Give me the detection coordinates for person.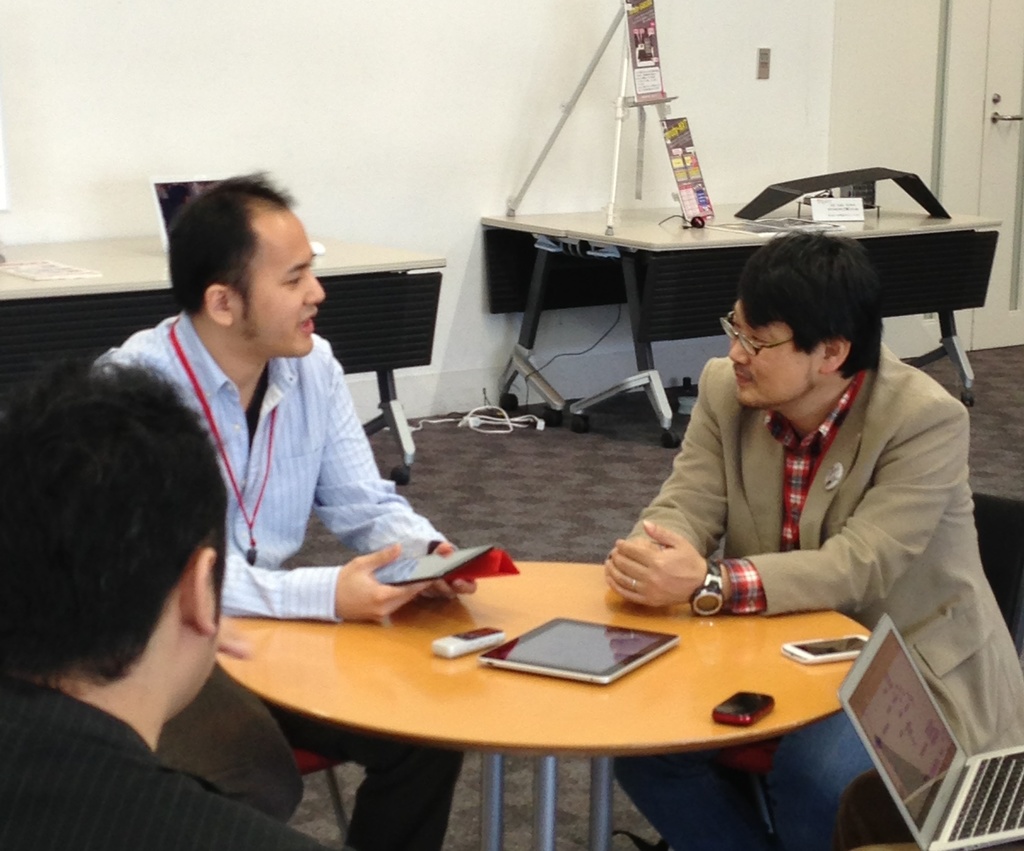
locate(612, 225, 1023, 850).
